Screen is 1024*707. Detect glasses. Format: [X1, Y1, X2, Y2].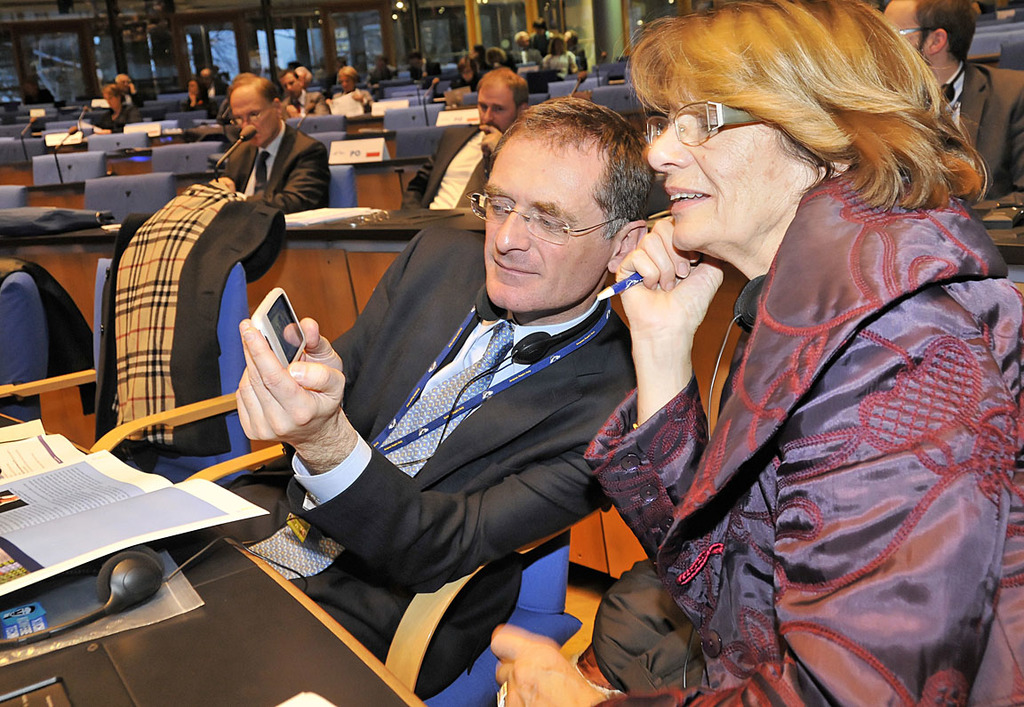
[227, 105, 271, 126].
